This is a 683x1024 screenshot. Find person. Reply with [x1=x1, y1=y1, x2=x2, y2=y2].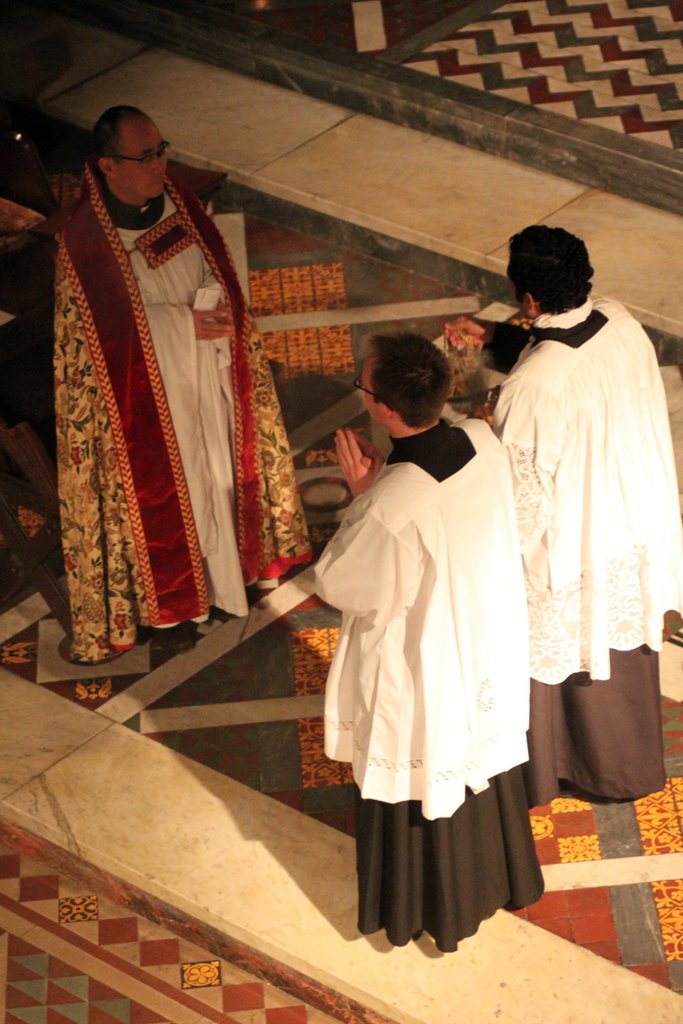
[x1=302, y1=330, x2=544, y2=953].
